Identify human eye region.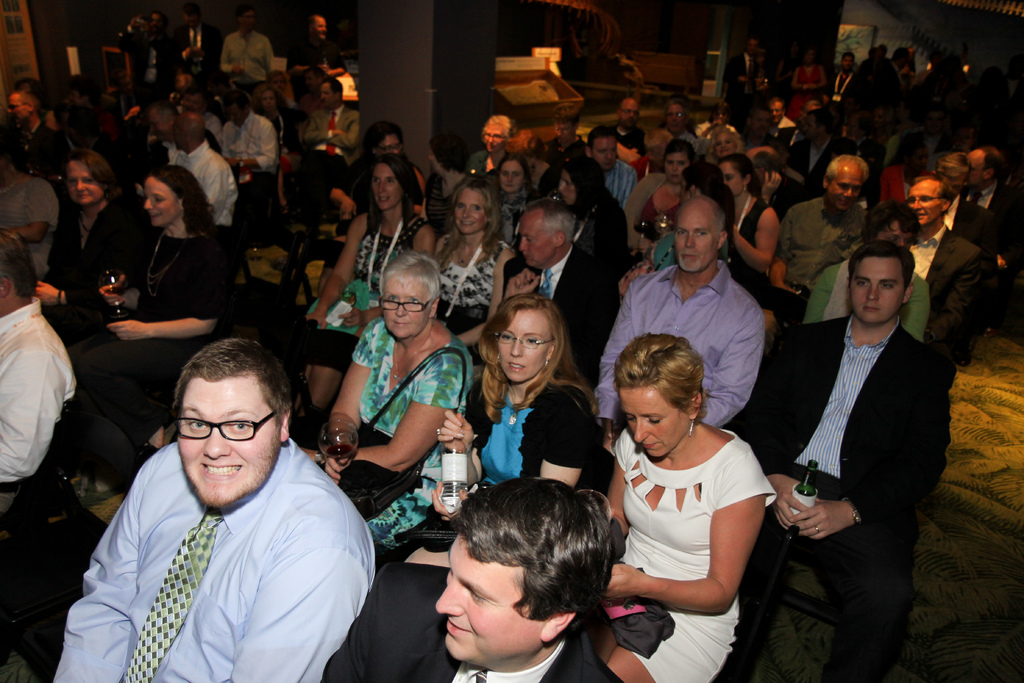
Region: x1=404, y1=297, x2=421, y2=306.
